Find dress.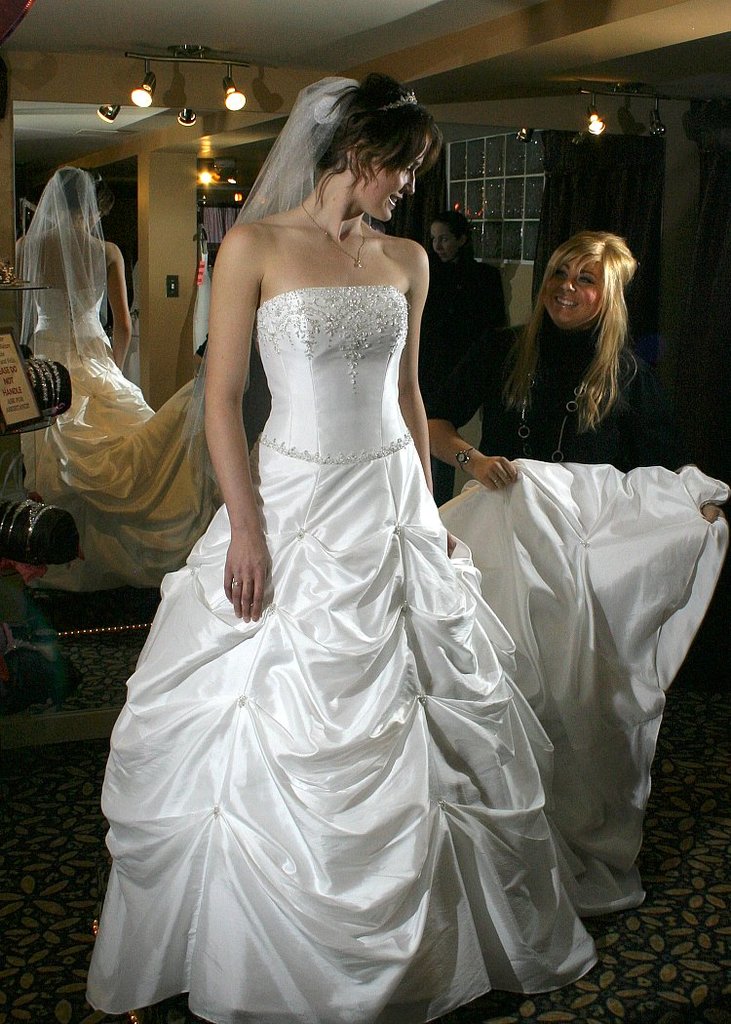
(left=16, top=274, right=211, bottom=595).
